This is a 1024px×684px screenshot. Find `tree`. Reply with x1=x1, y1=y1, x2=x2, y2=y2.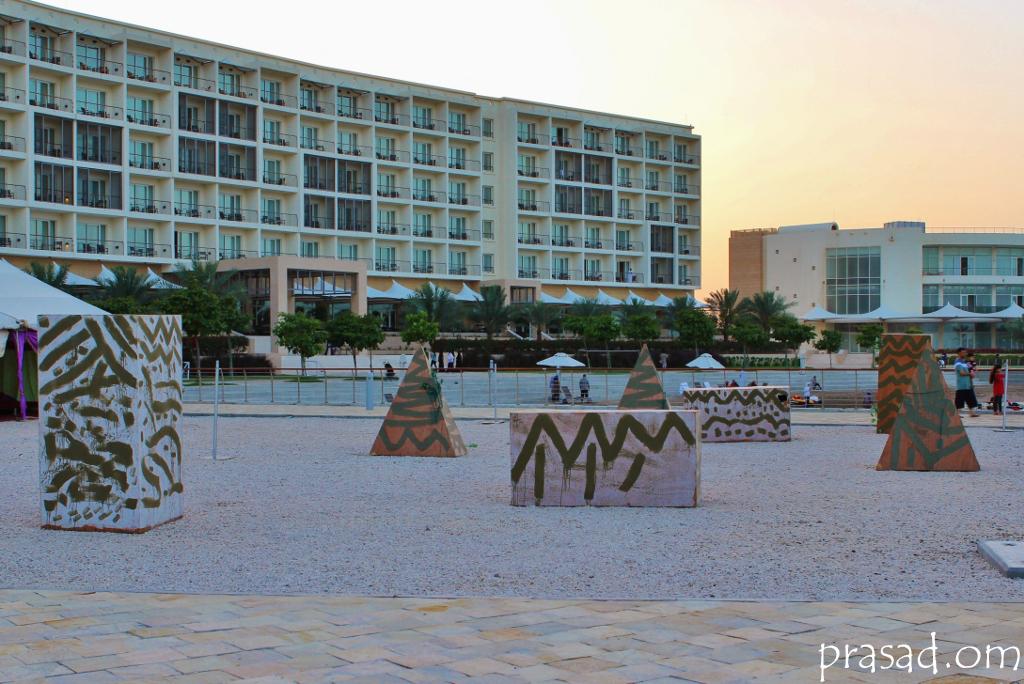
x1=731, y1=287, x2=792, y2=327.
